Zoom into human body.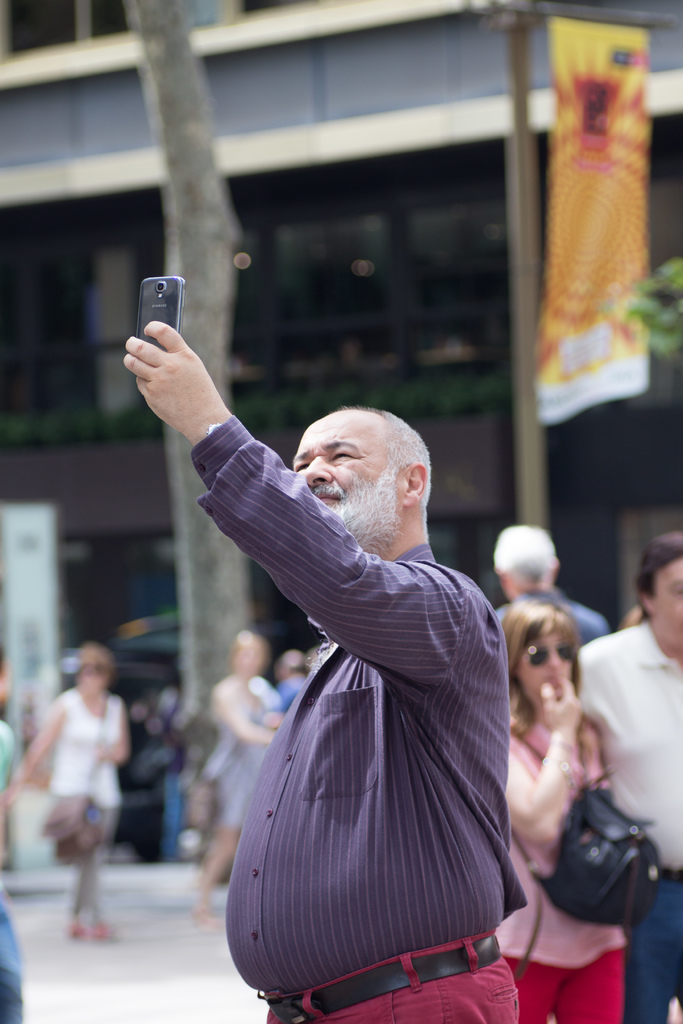
Zoom target: select_region(22, 632, 134, 933).
